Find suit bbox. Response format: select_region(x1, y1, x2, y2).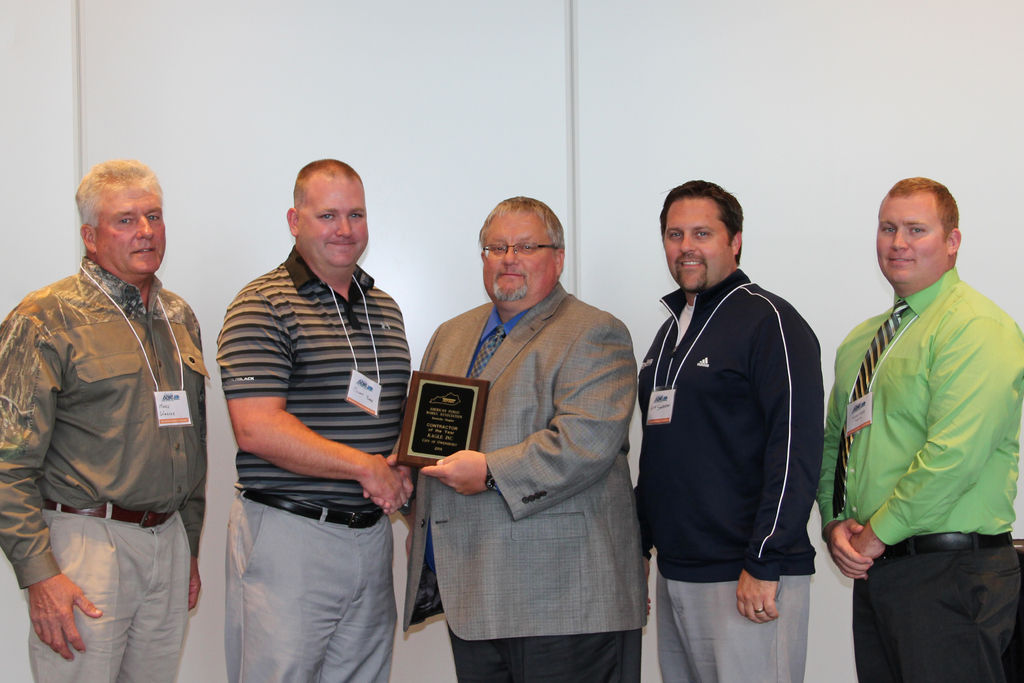
select_region(396, 220, 654, 671).
